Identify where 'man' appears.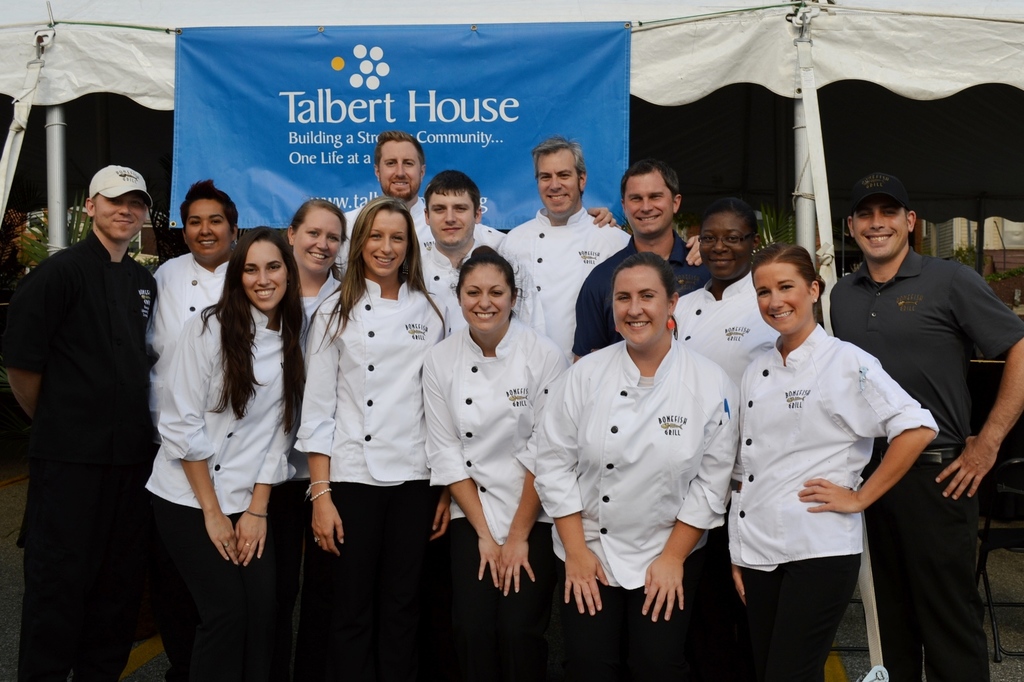
Appears at (left=820, top=175, right=1018, bottom=681).
